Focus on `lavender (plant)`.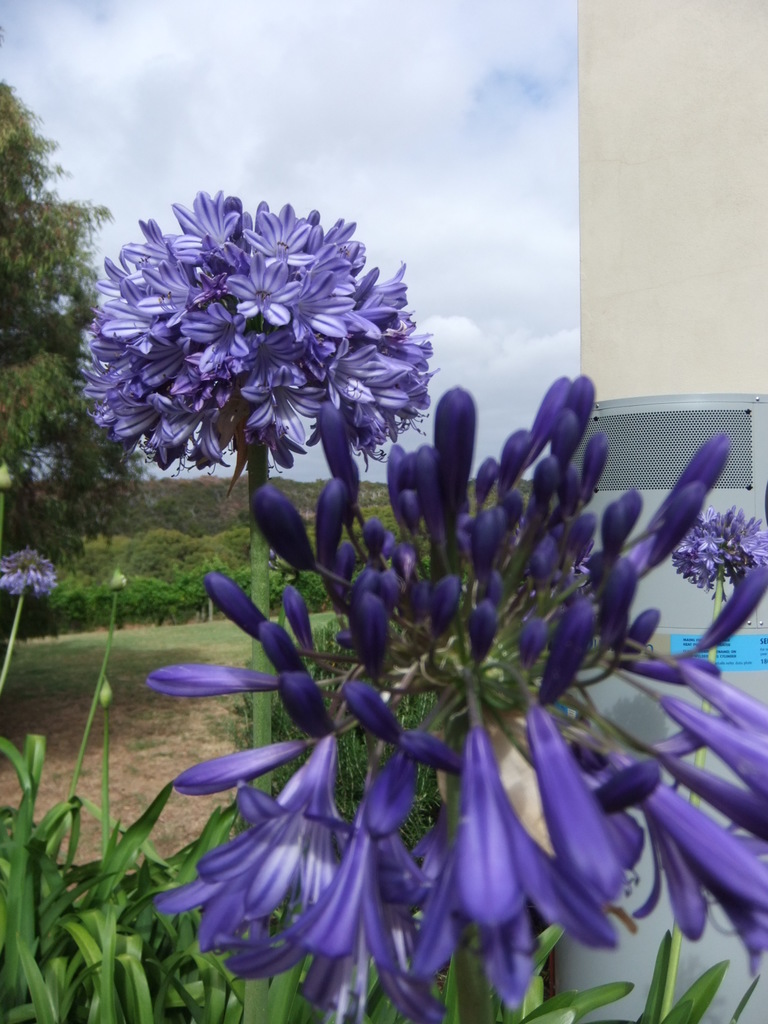
Focused at [0,561,52,607].
